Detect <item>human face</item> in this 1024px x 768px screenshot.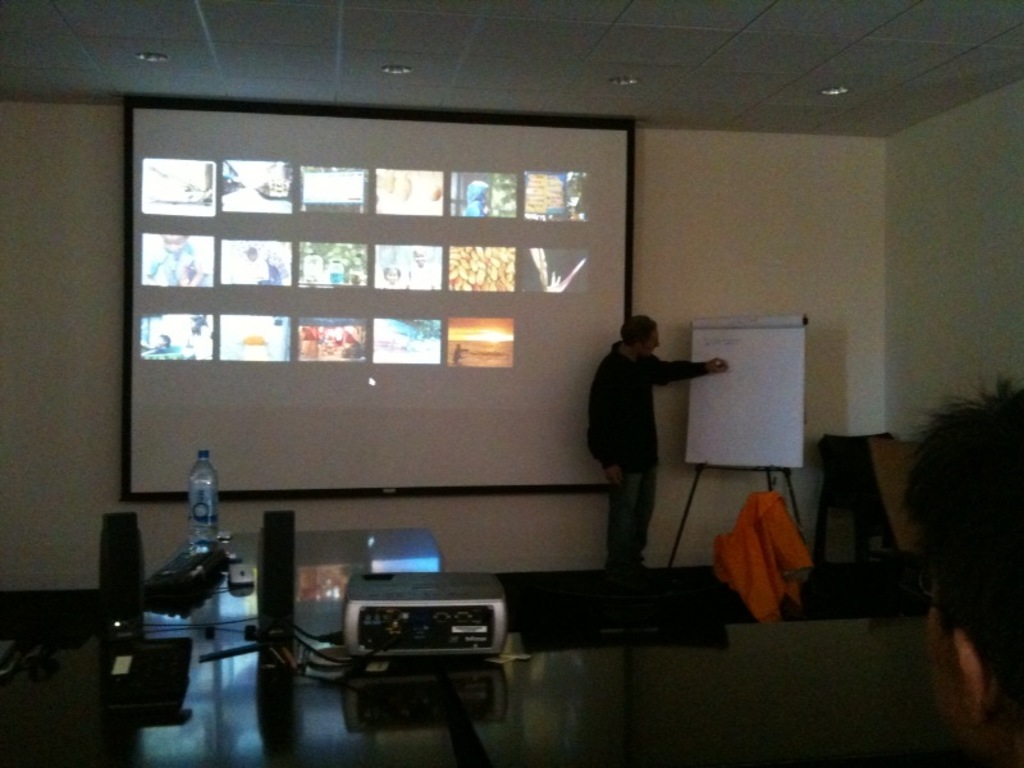
Detection: [left=928, top=580, right=979, bottom=767].
